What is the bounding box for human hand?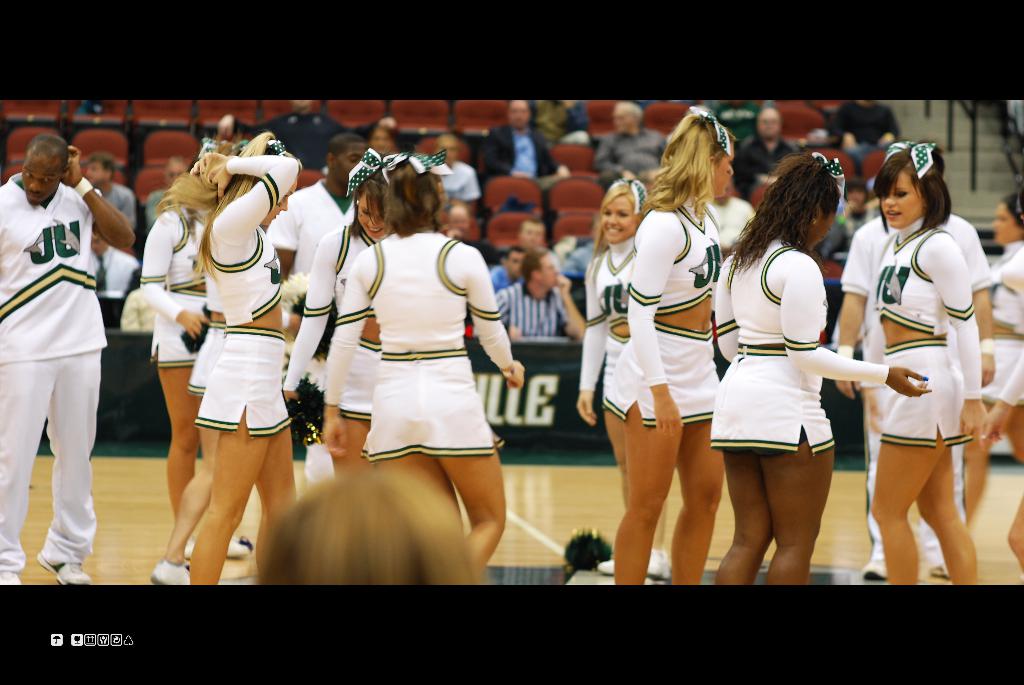
bbox=[888, 362, 932, 397].
